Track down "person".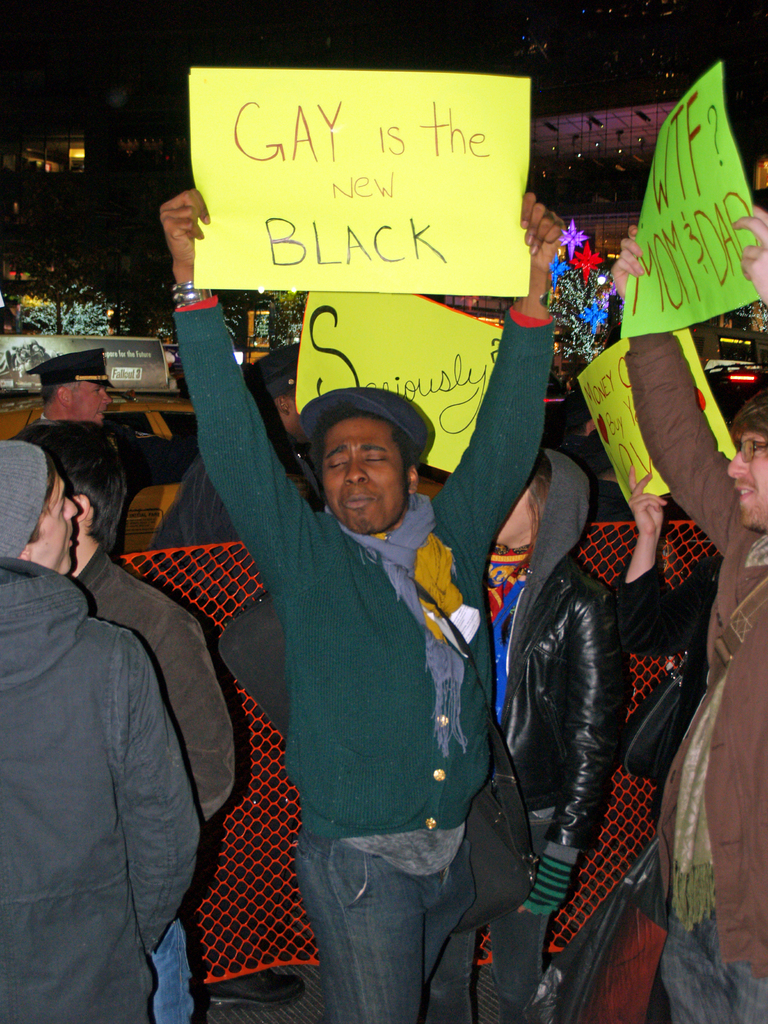
Tracked to bbox(612, 462, 722, 822).
